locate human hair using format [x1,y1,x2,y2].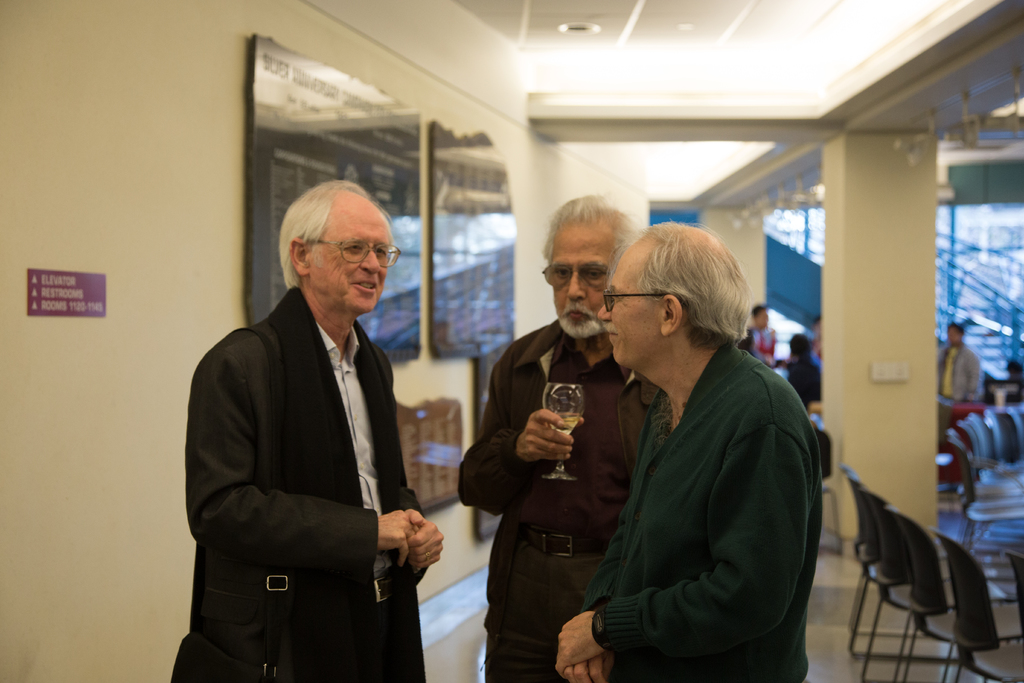
[543,189,639,265].
